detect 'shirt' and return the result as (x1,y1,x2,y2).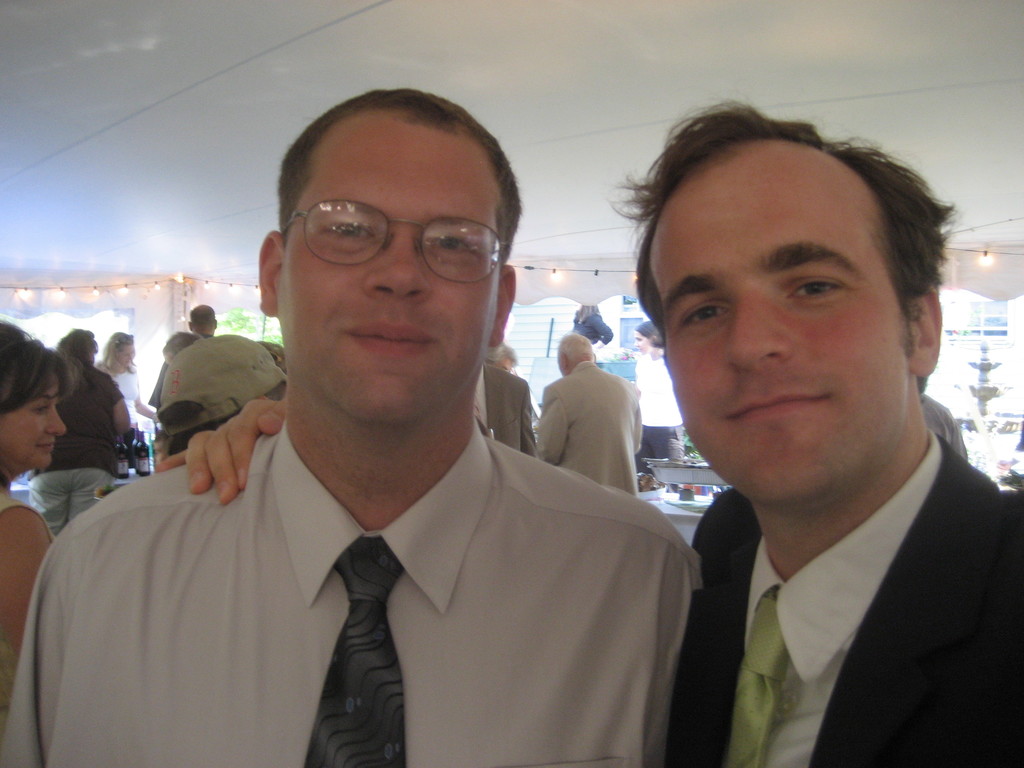
(724,426,943,766).
